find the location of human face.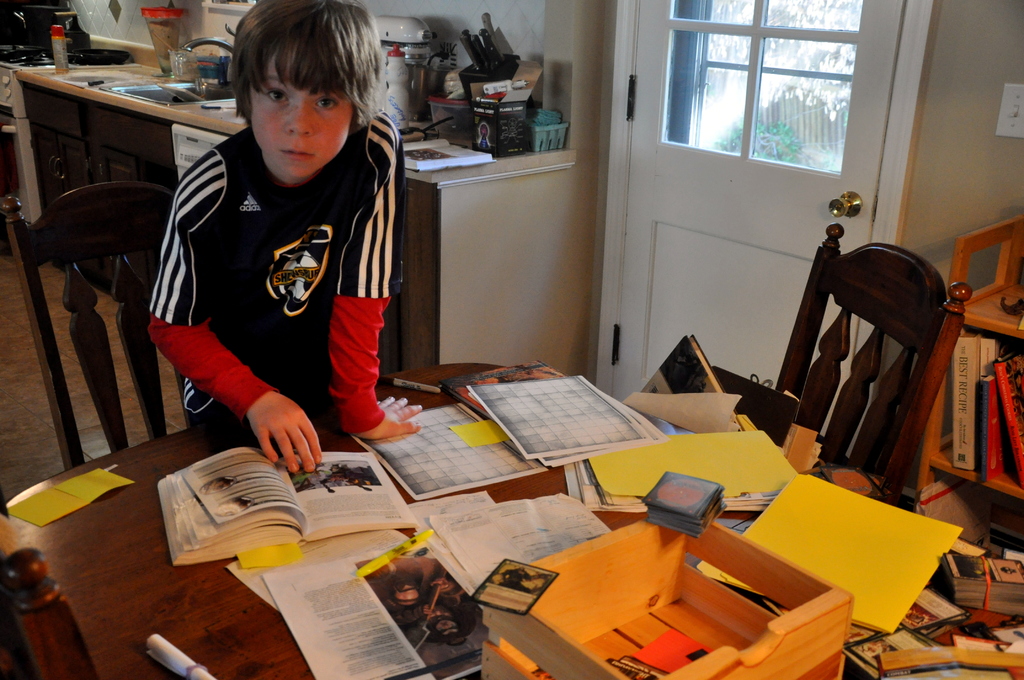
Location: (x1=249, y1=49, x2=355, y2=177).
